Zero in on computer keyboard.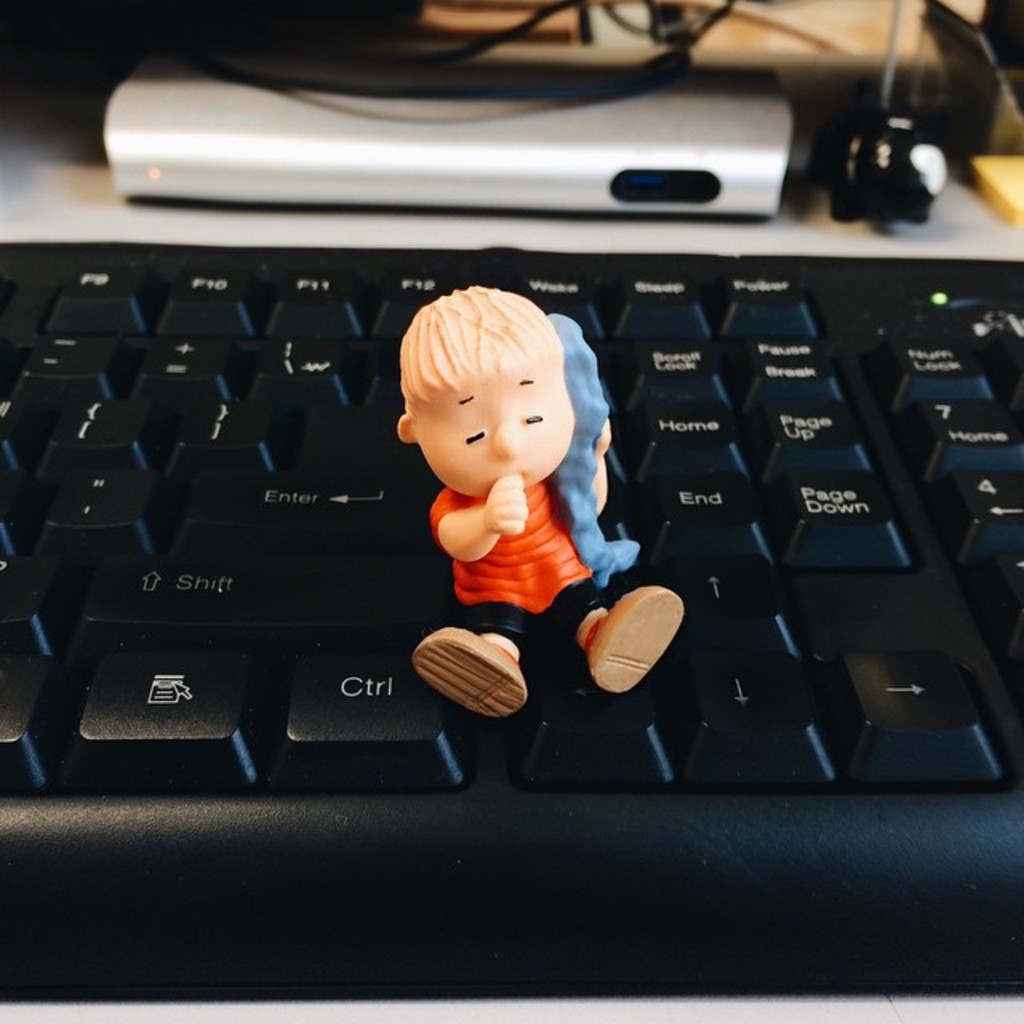
Zeroed in: bbox=(0, 240, 1022, 1006).
